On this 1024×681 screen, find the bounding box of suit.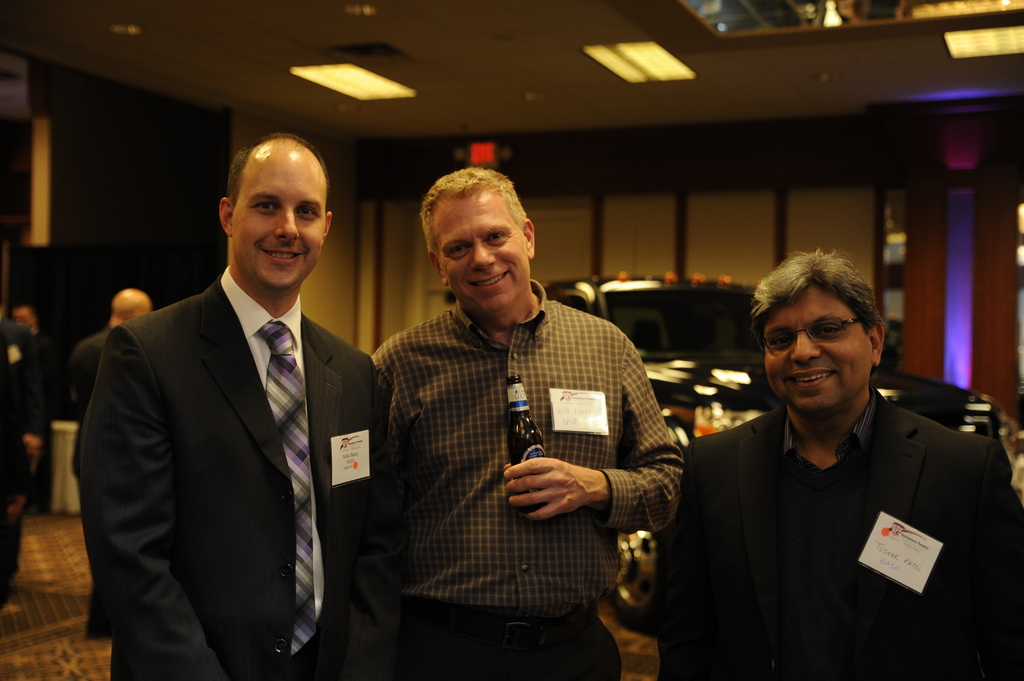
Bounding box: (x1=660, y1=386, x2=1023, y2=680).
